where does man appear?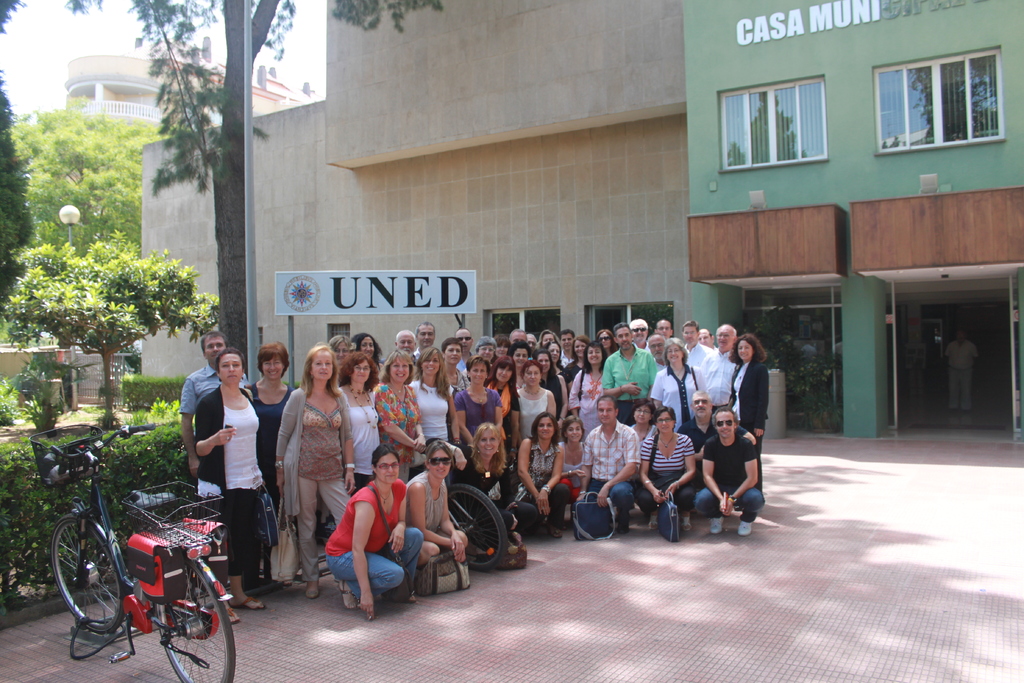
Appears at locate(396, 329, 417, 367).
